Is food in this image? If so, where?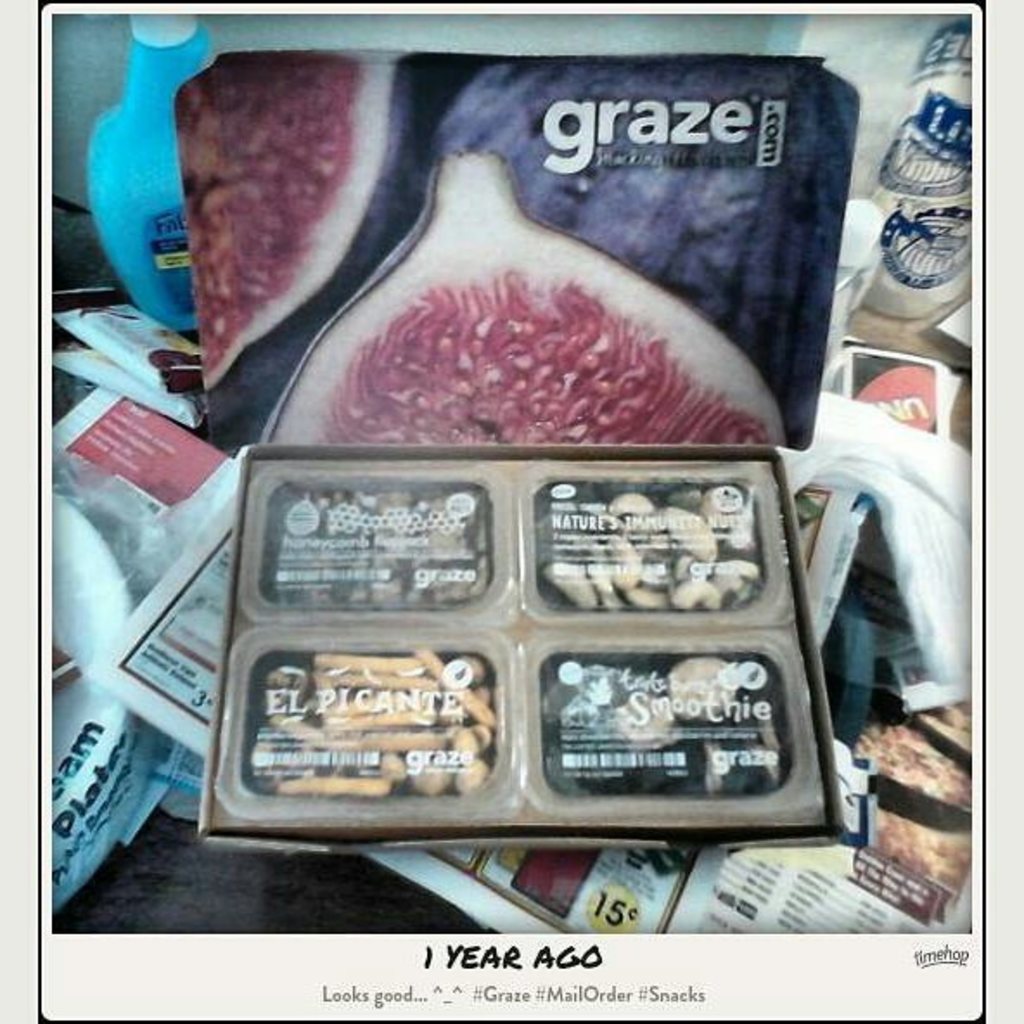
Yes, at bbox=(431, 59, 860, 448).
